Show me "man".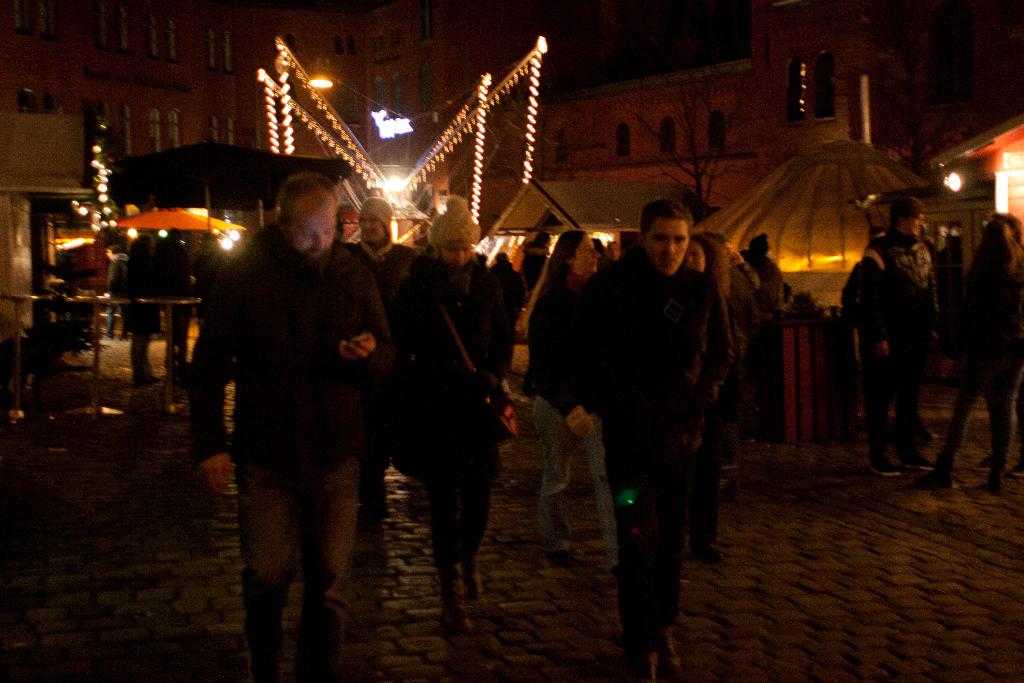
"man" is here: <box>99,247,128,338</box>.
